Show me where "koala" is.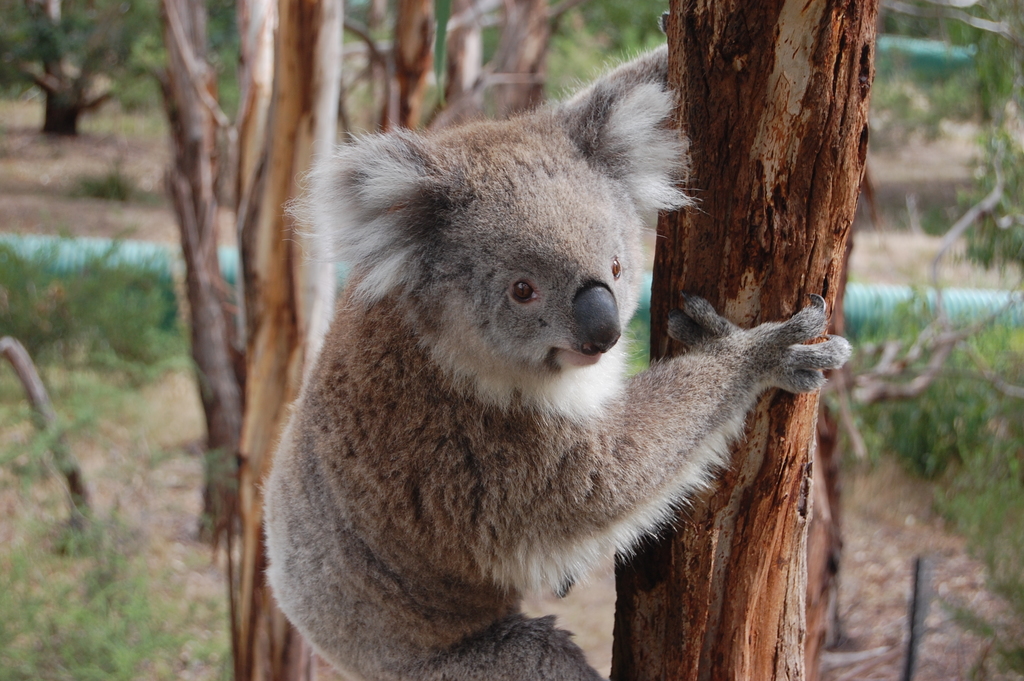
"koala" is at [x1=257, y1=38, x2=850, y2=680].
